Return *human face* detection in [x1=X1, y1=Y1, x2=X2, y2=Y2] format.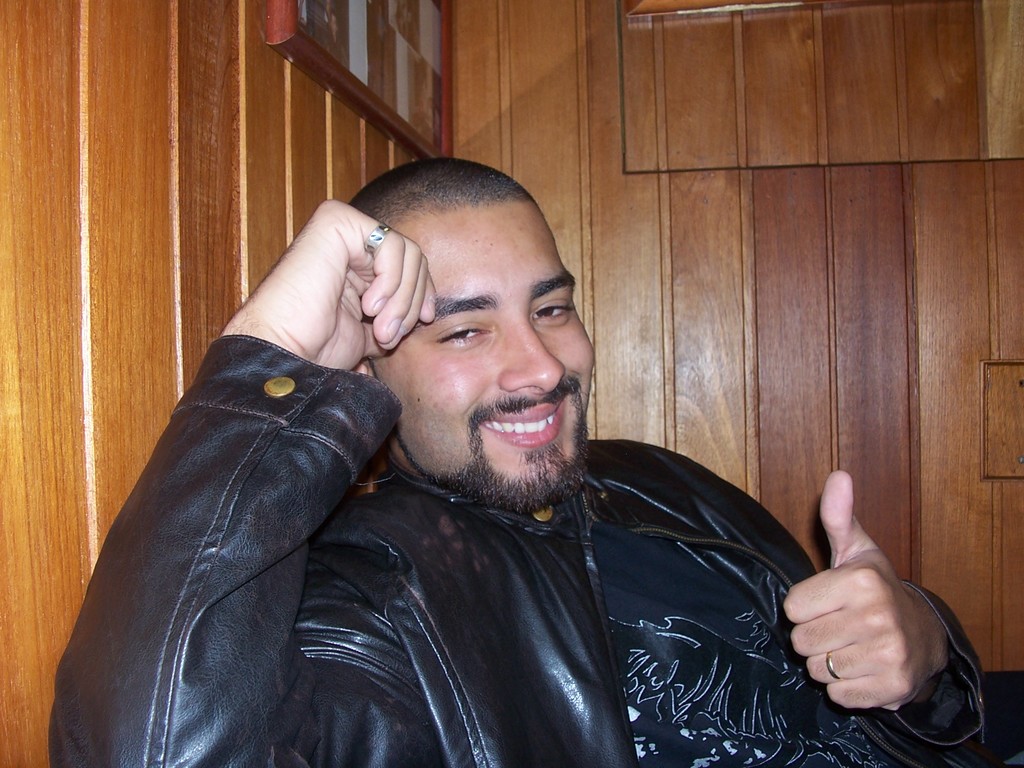
[x1=376, y1=205, x2=598, y2=504].
